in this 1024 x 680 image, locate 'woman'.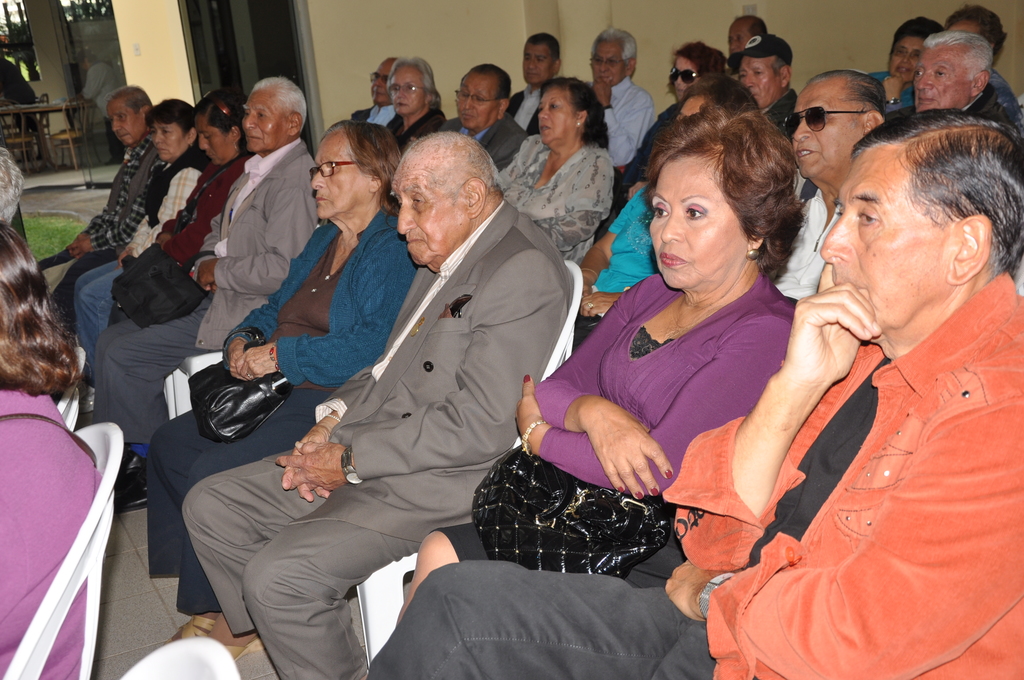
Bounding box: l=70, t=93, r=214, b=389.
